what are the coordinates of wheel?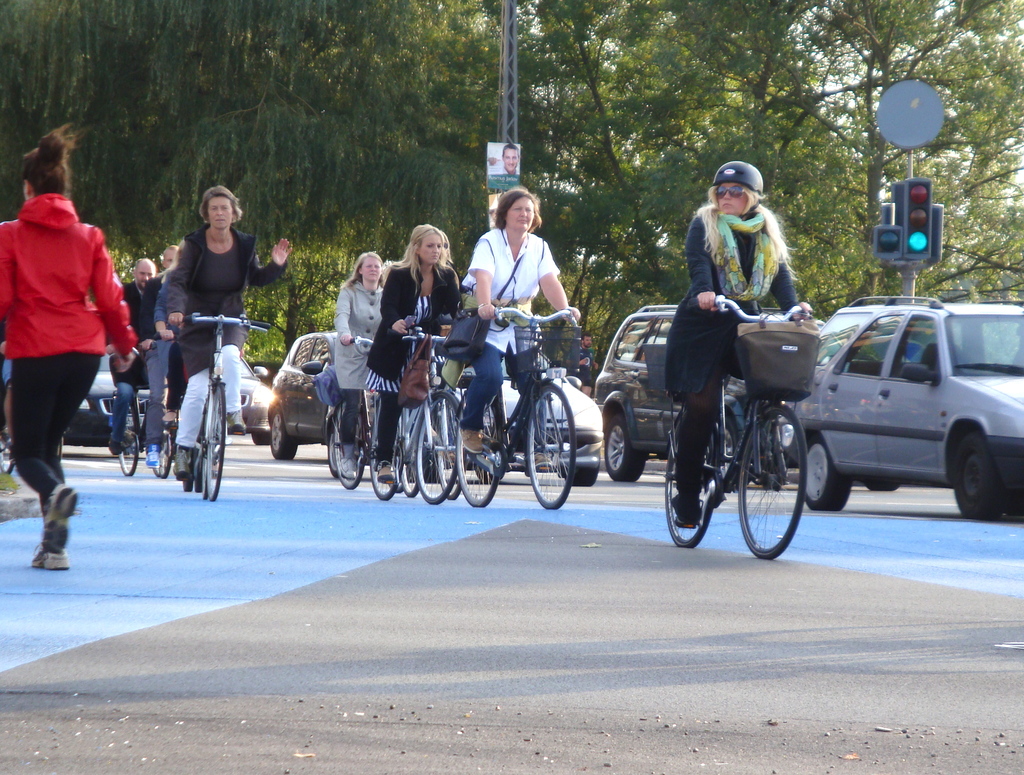
[0, 422, 15, 474].
